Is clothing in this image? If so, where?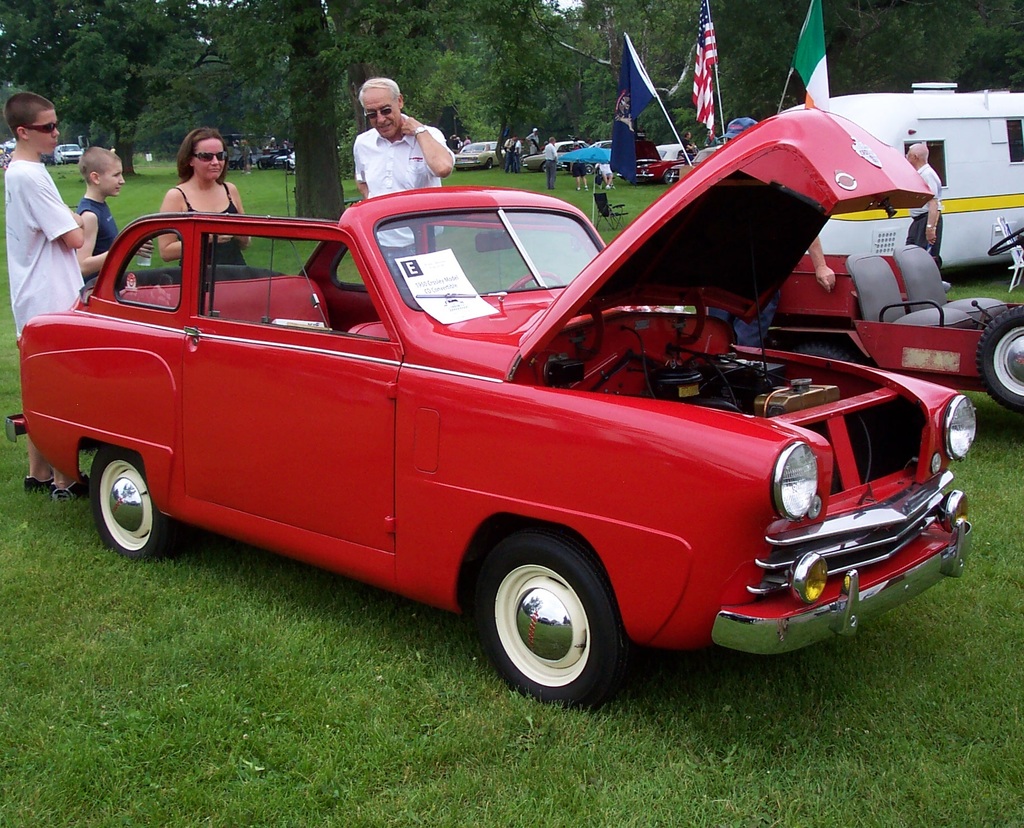
Yes, at [333, 104, 464, 184].
